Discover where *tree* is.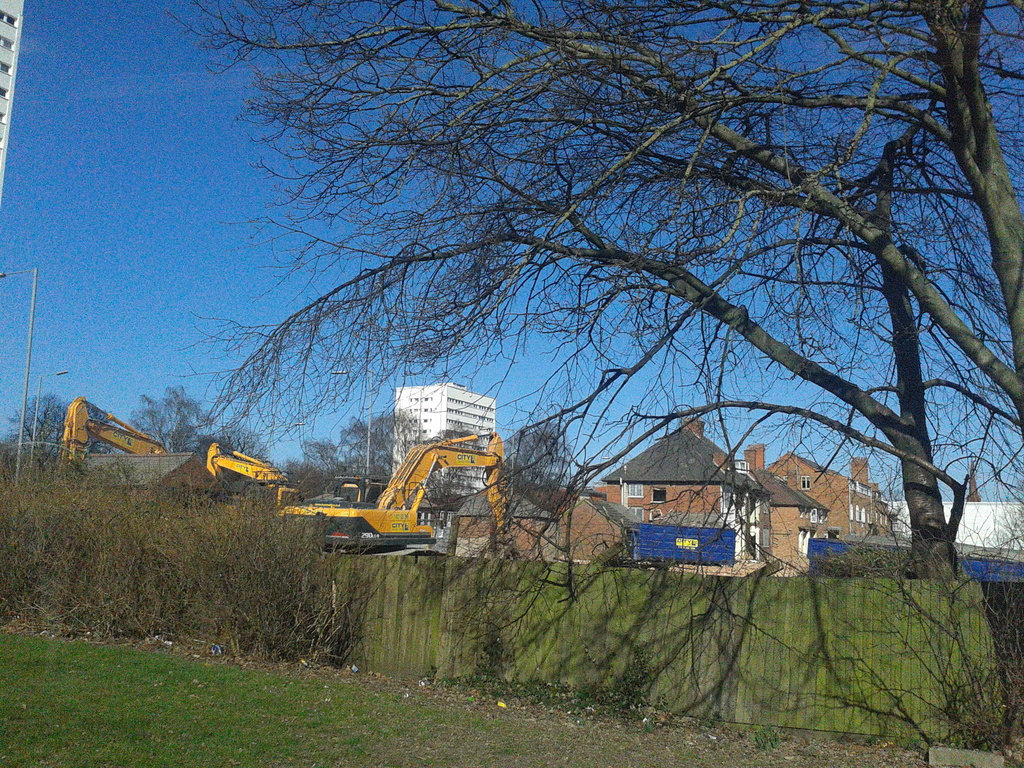
Discovered at crop(282, 415, 433, 507).
